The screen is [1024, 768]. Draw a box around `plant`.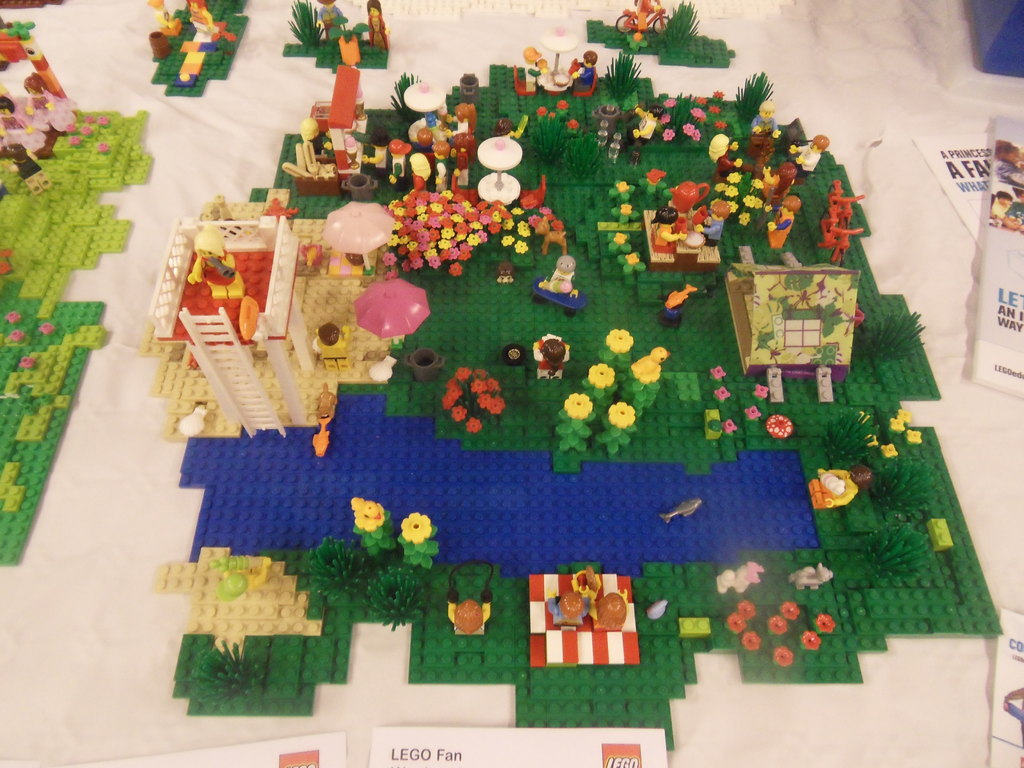
box=[852, 304, 932, 367].
